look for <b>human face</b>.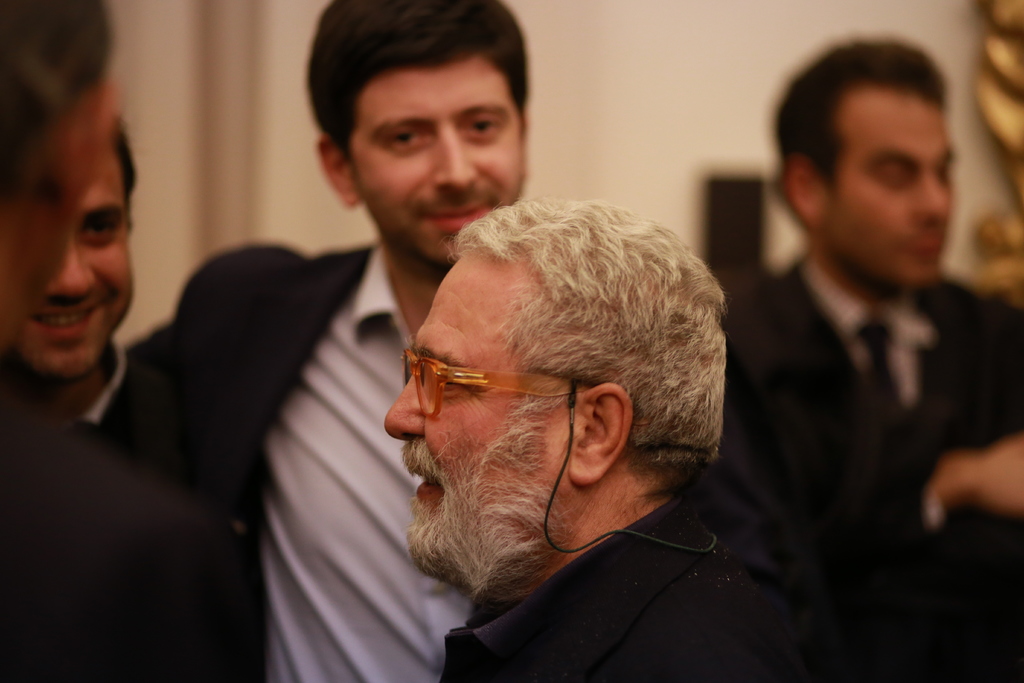
Found: bbox(346, 55, 520, 261).
